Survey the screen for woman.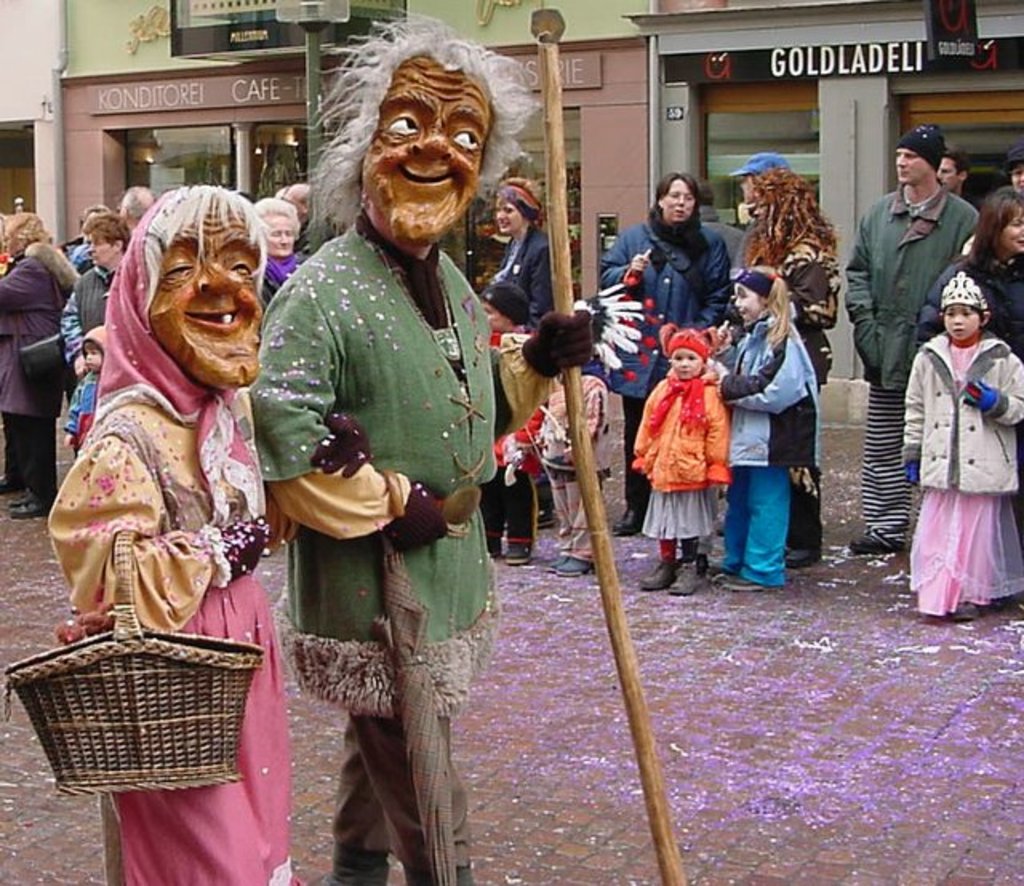
Survey found: [left=923, top=184, right=1022, bottom=563].
